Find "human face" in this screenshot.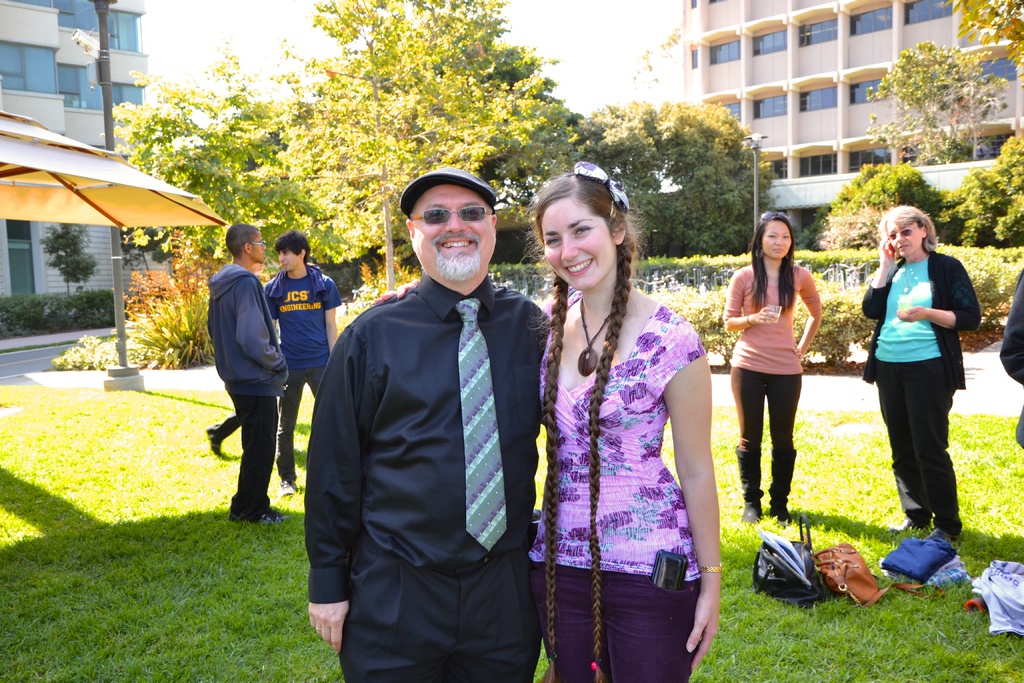
The bounding box for "human face" is region(766, 215, 794, 258).
